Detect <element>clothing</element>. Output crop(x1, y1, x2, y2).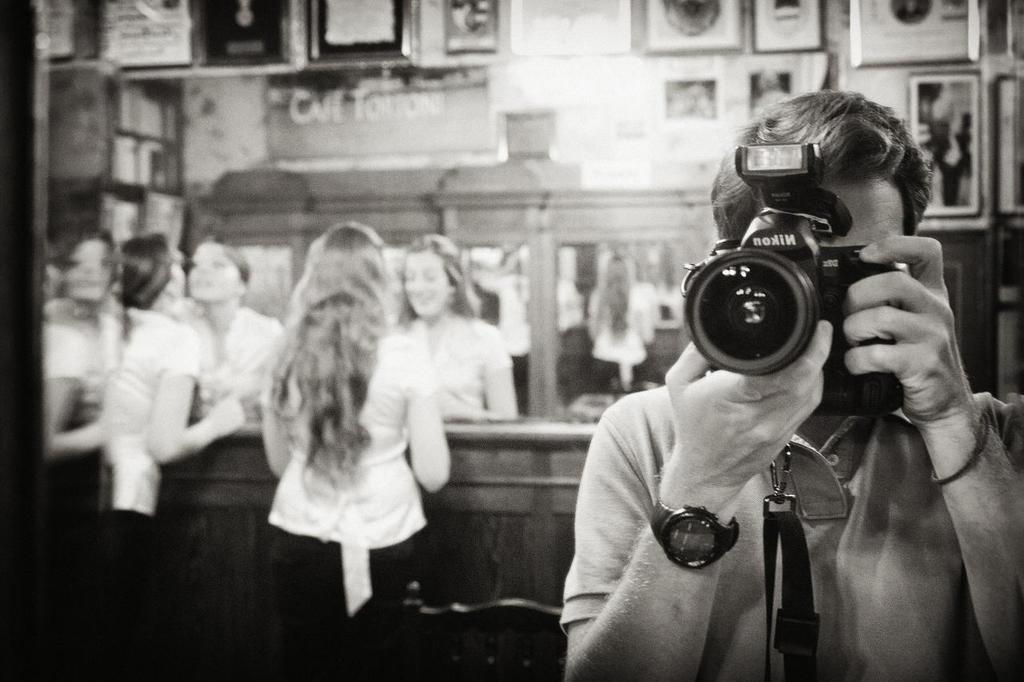
crop(263, 333, 452, 681).
